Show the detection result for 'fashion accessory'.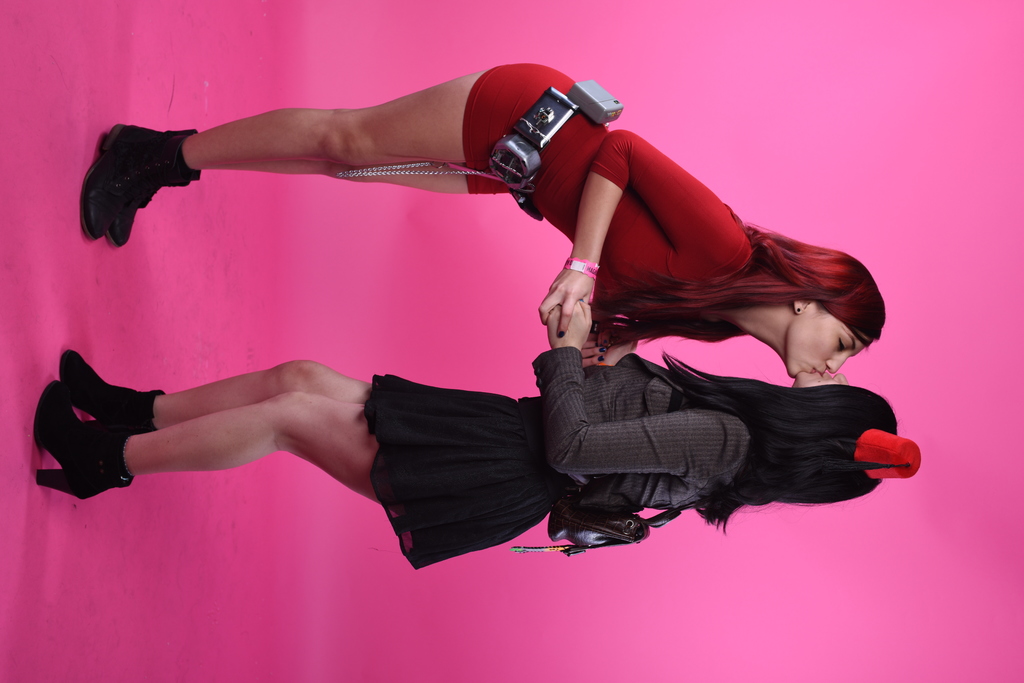
[x1=505, y1=460, x2=748, y2=559].
